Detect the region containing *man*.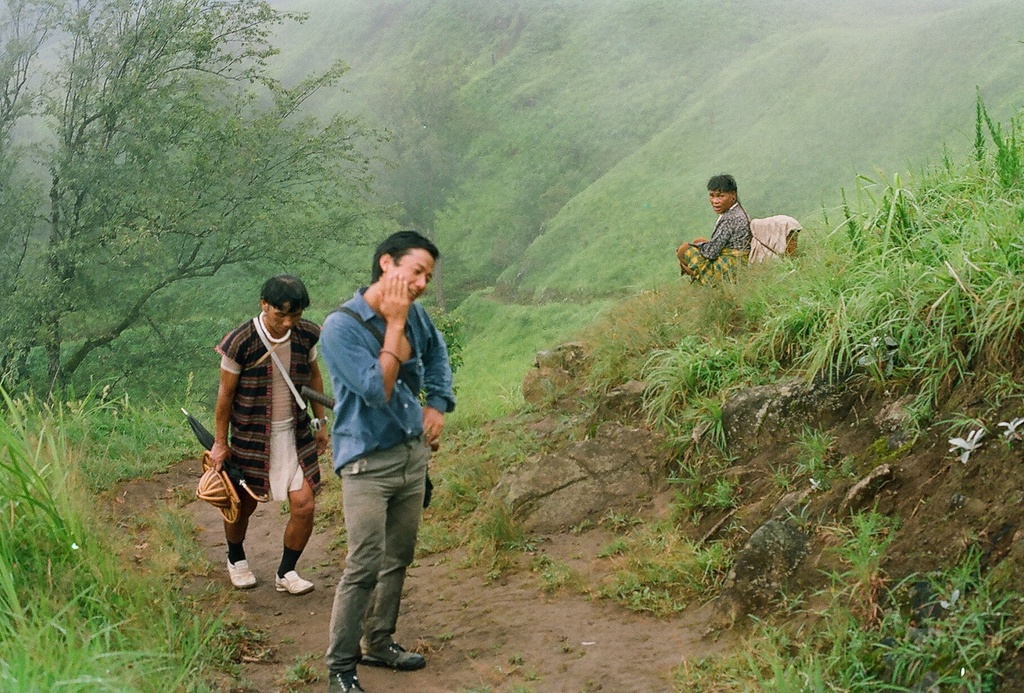
[201,243,344,619].
